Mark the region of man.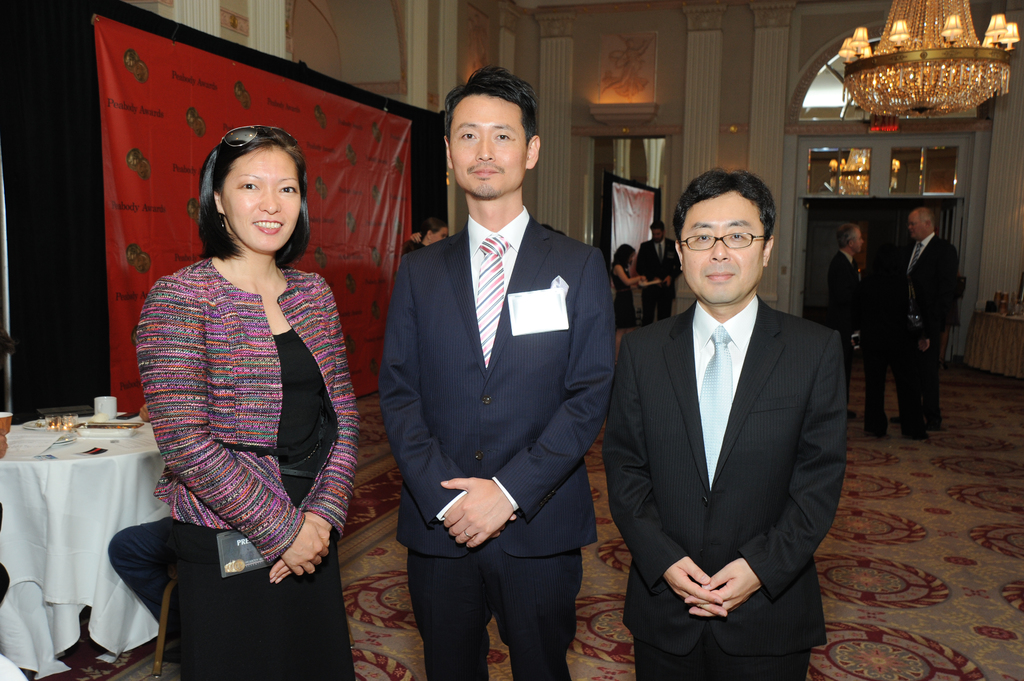
Region: {"left": 815, "top": 207, "right": 882, "bottom": 406}.
